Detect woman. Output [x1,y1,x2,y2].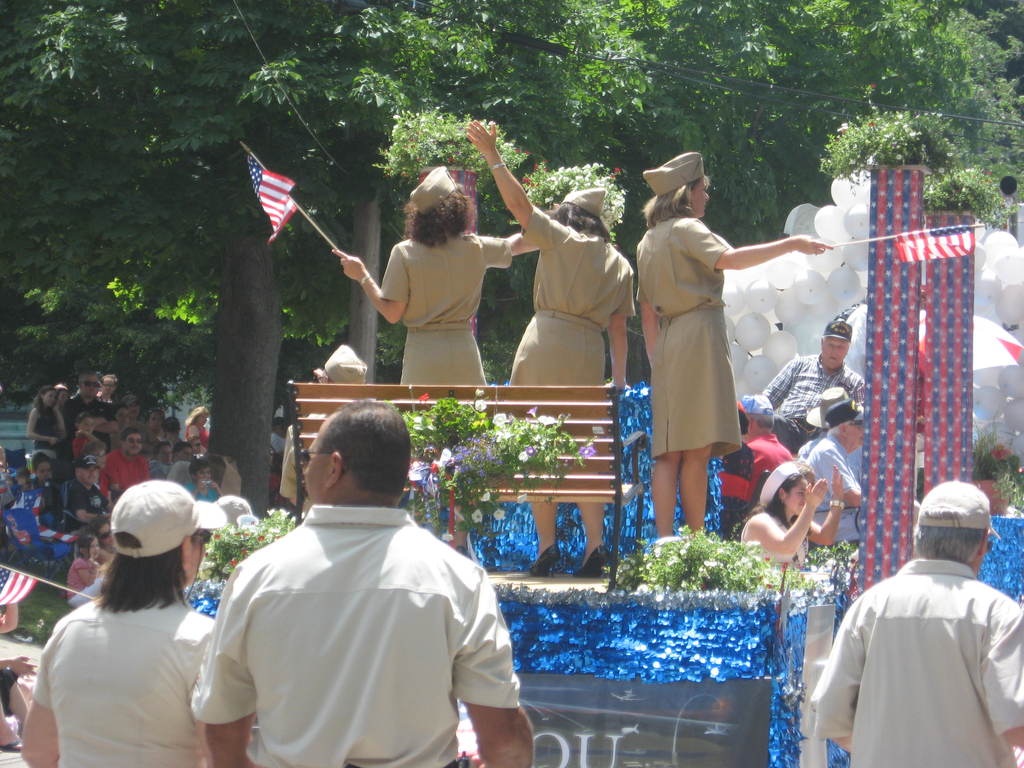
[63,413,109,468].
